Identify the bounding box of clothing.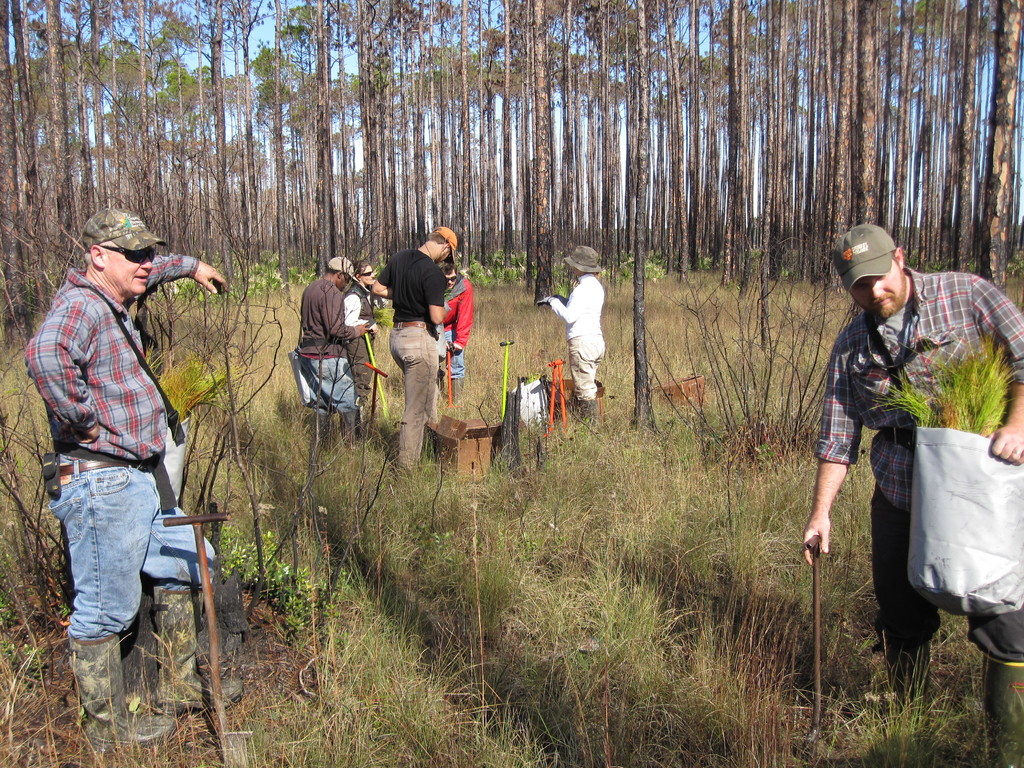
rect(419, 271, 475, 384).
